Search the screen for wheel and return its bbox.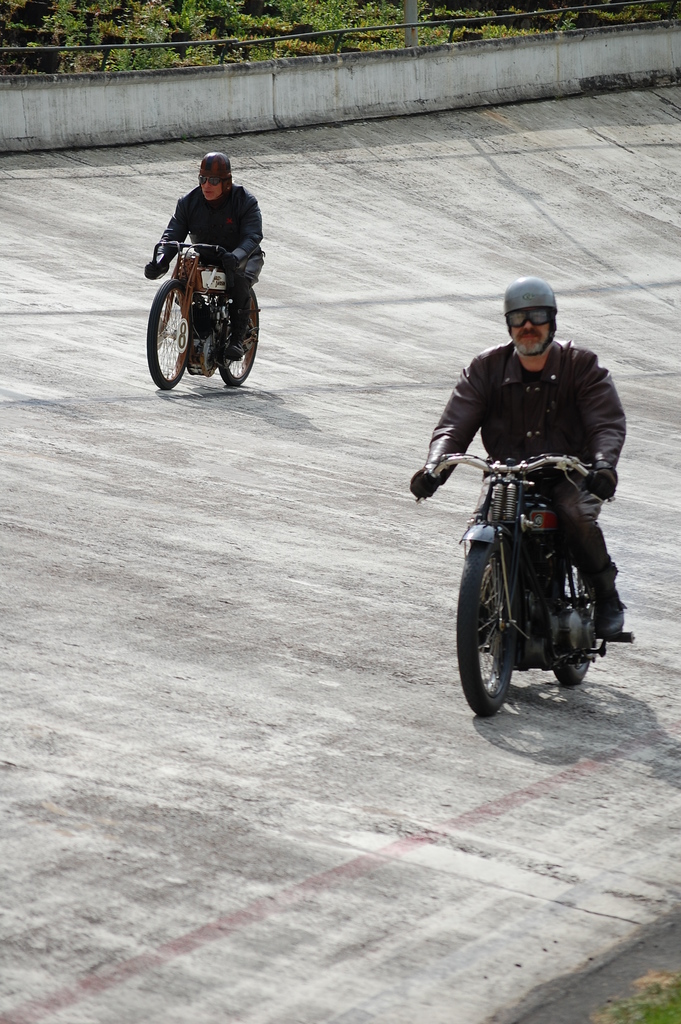
Found: l=554, t=556, r=596, b=683.
